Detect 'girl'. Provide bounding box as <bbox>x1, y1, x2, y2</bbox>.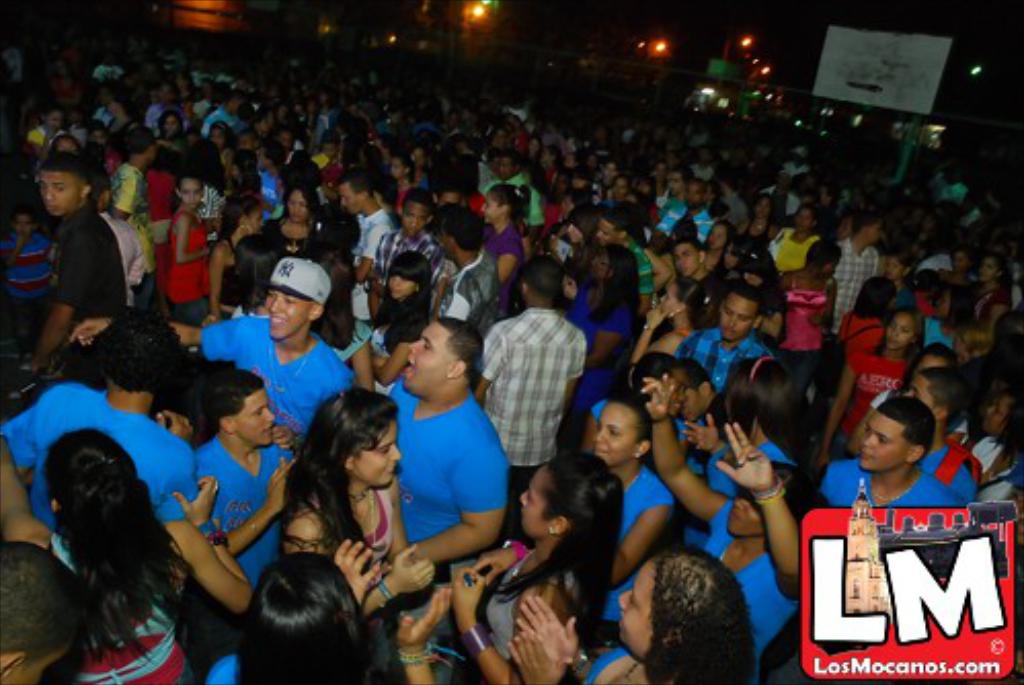
<bbox>614, 174, 632, 207</bbox>.
